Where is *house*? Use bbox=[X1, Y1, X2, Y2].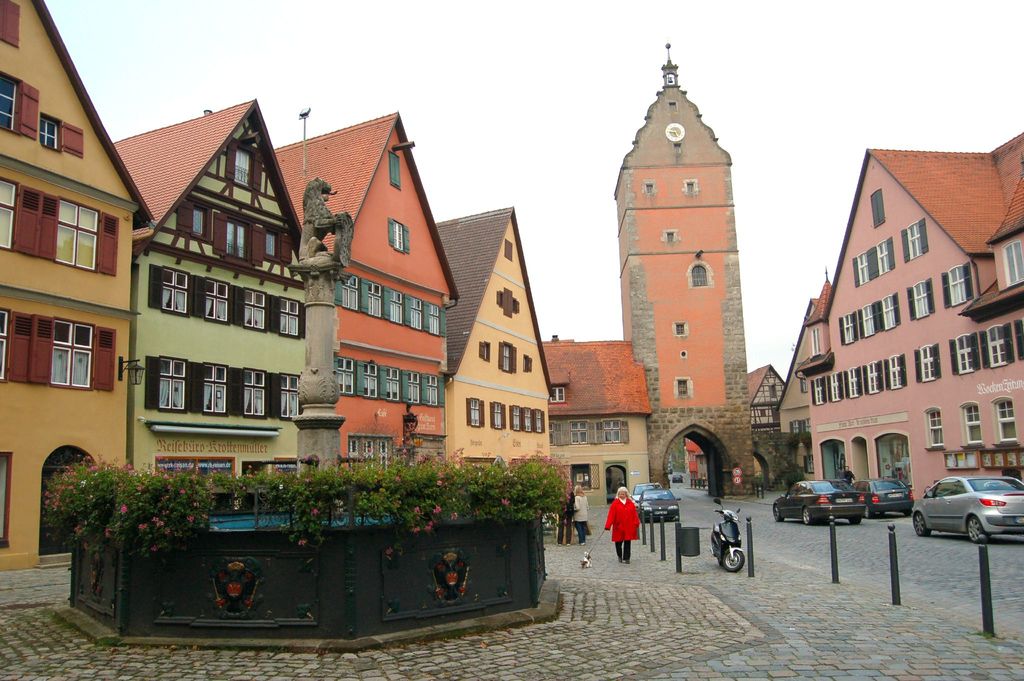
bbox=[0, 0, 163, 569].
